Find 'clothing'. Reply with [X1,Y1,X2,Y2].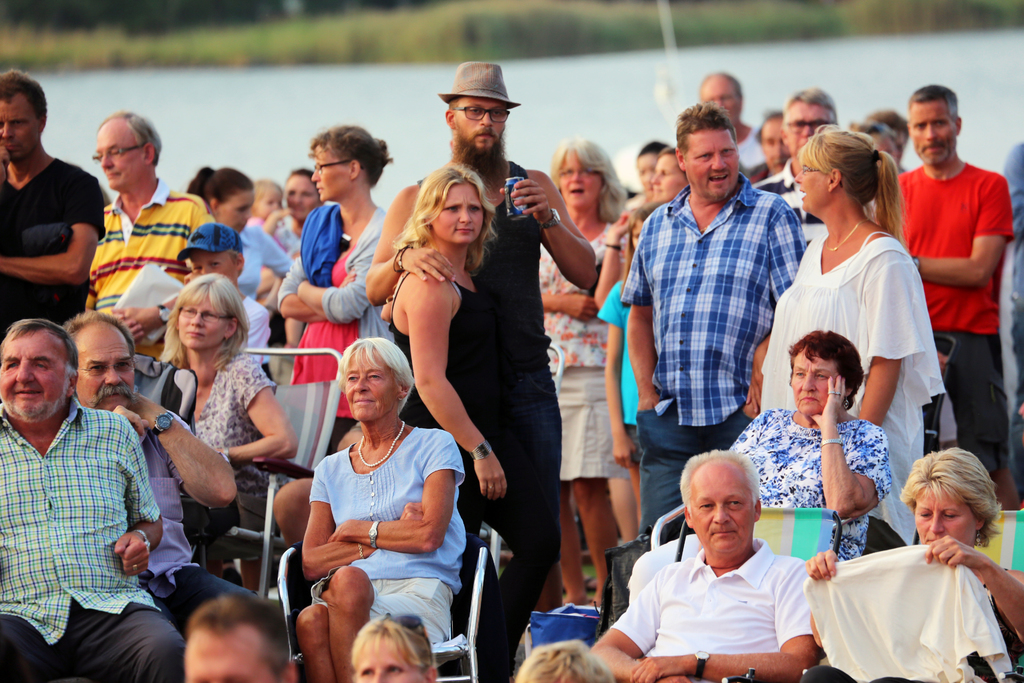
[891,152,1023,452].
